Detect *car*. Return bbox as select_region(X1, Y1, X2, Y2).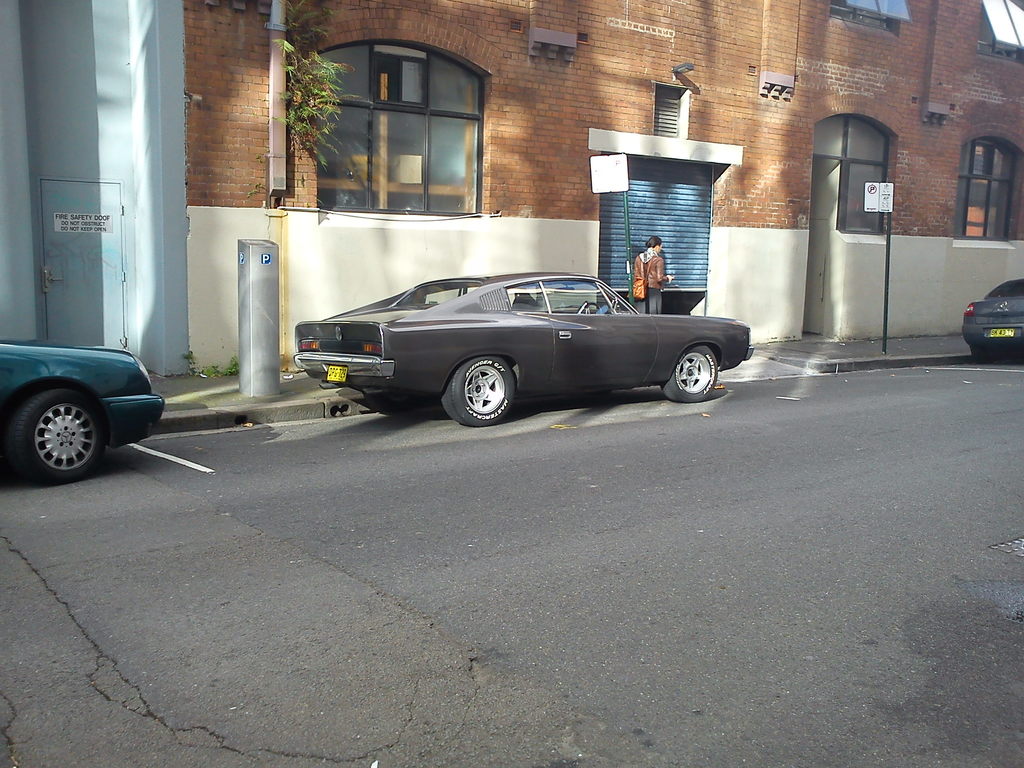
select_region(959, 276, 1023, 357).
